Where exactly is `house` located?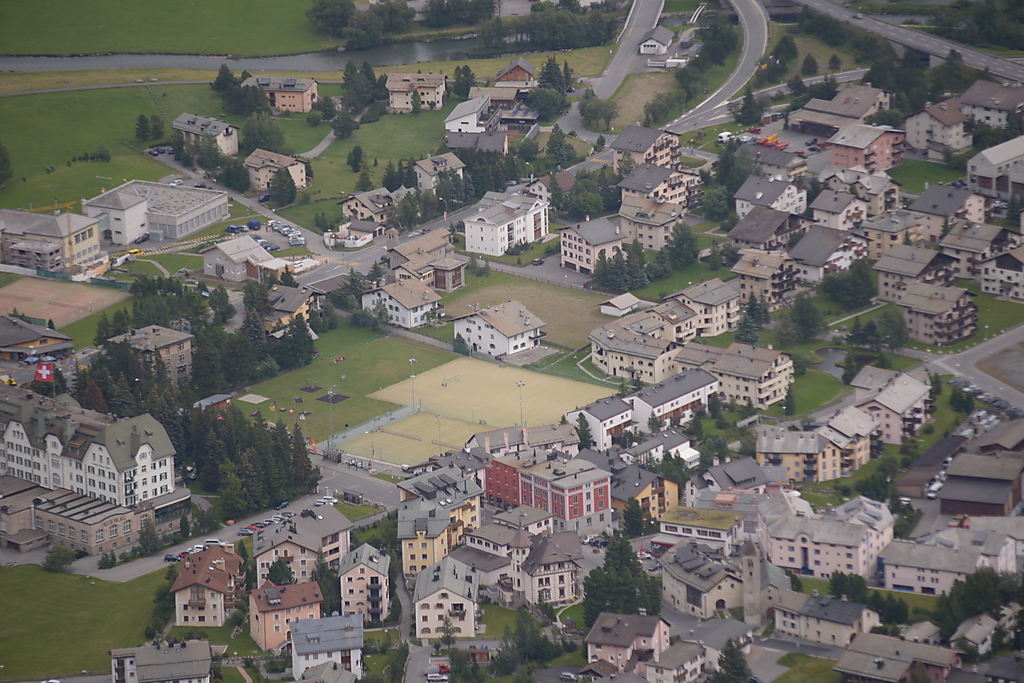
Its bounding box is 178/540/240/625.
